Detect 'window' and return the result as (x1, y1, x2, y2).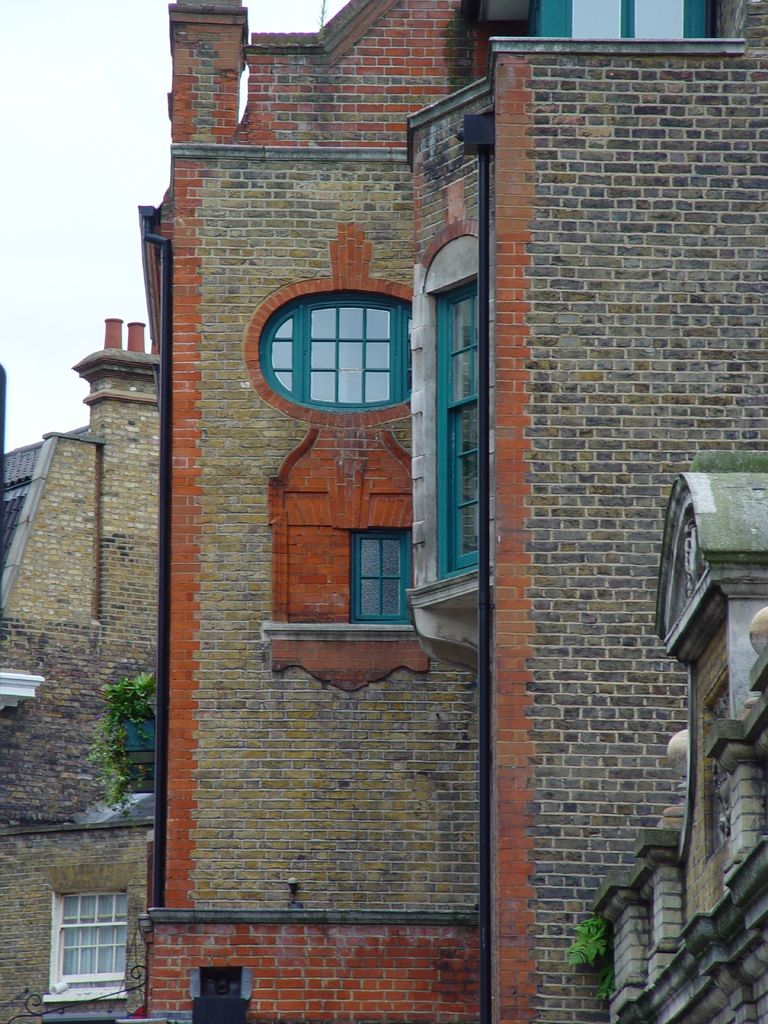
(33, 876, 130, 996).
